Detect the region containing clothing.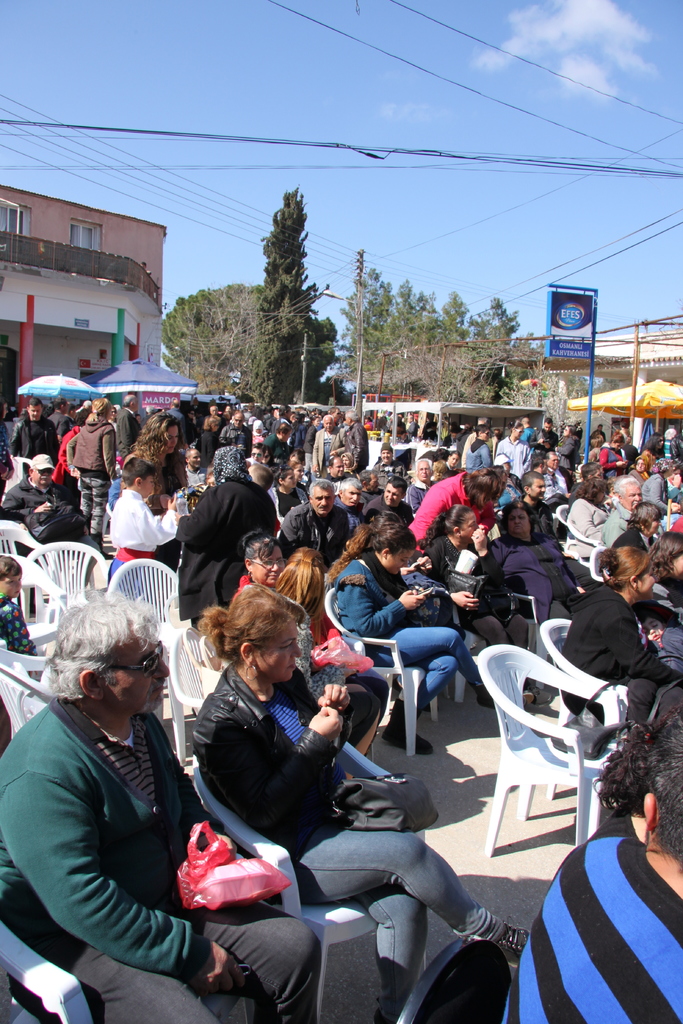
rect(0, 593, 35, 650).
